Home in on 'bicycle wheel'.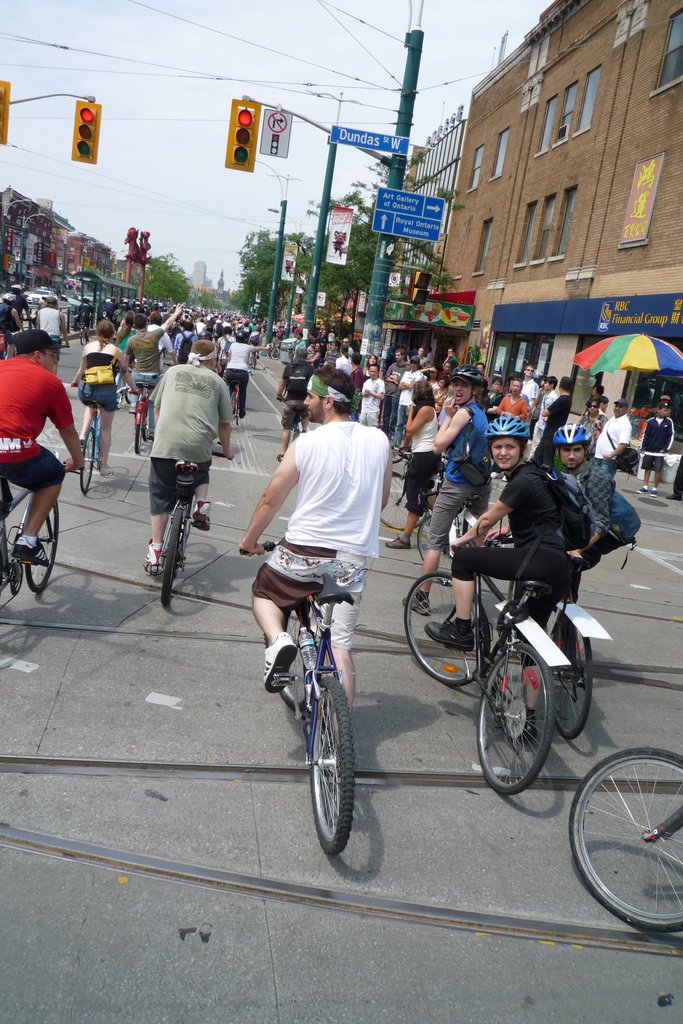
Homed in at box=[308, 678, 356, 858].
